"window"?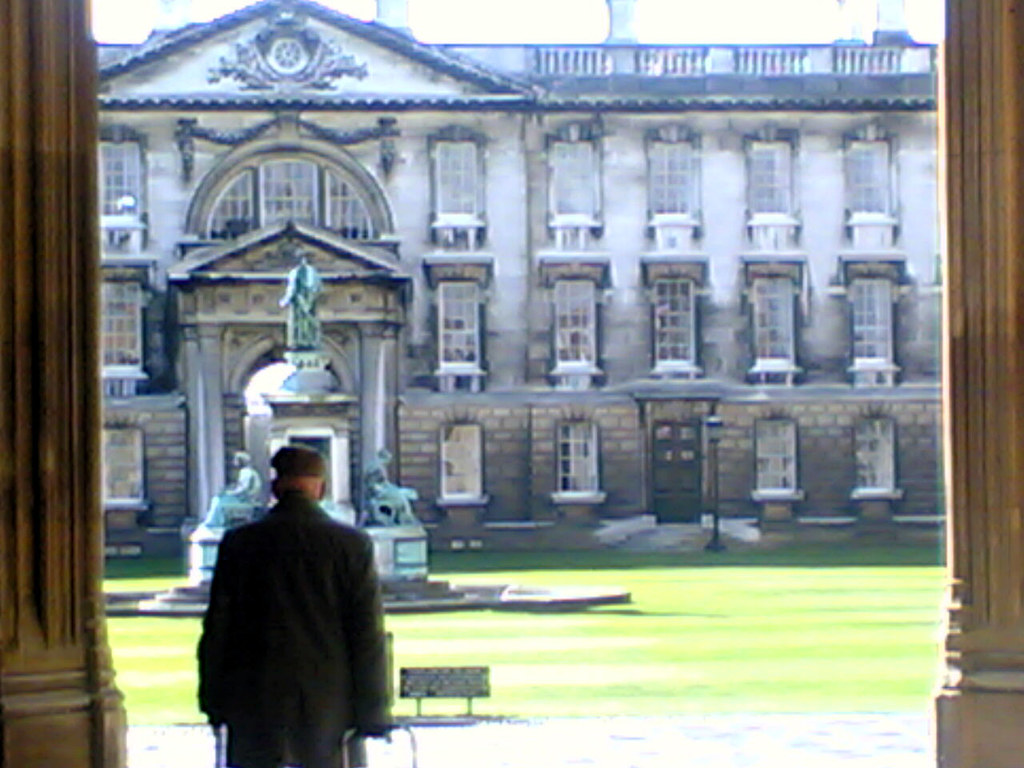
BBox(557, 422, 605, 508)
